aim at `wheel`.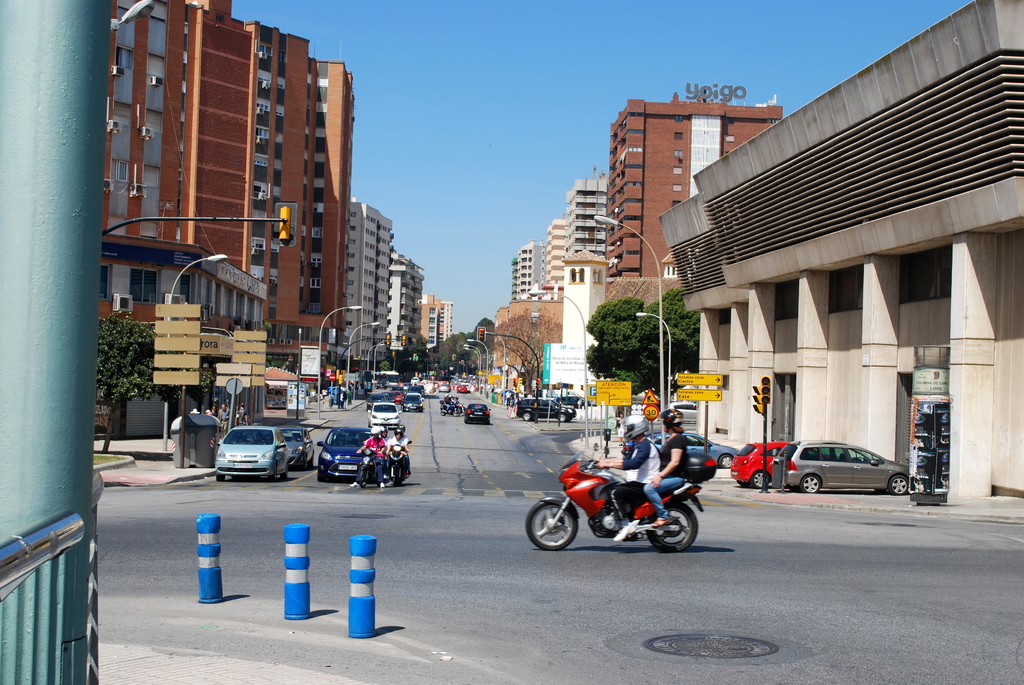
Aimed at bbox(869, 491, 883, 494).
